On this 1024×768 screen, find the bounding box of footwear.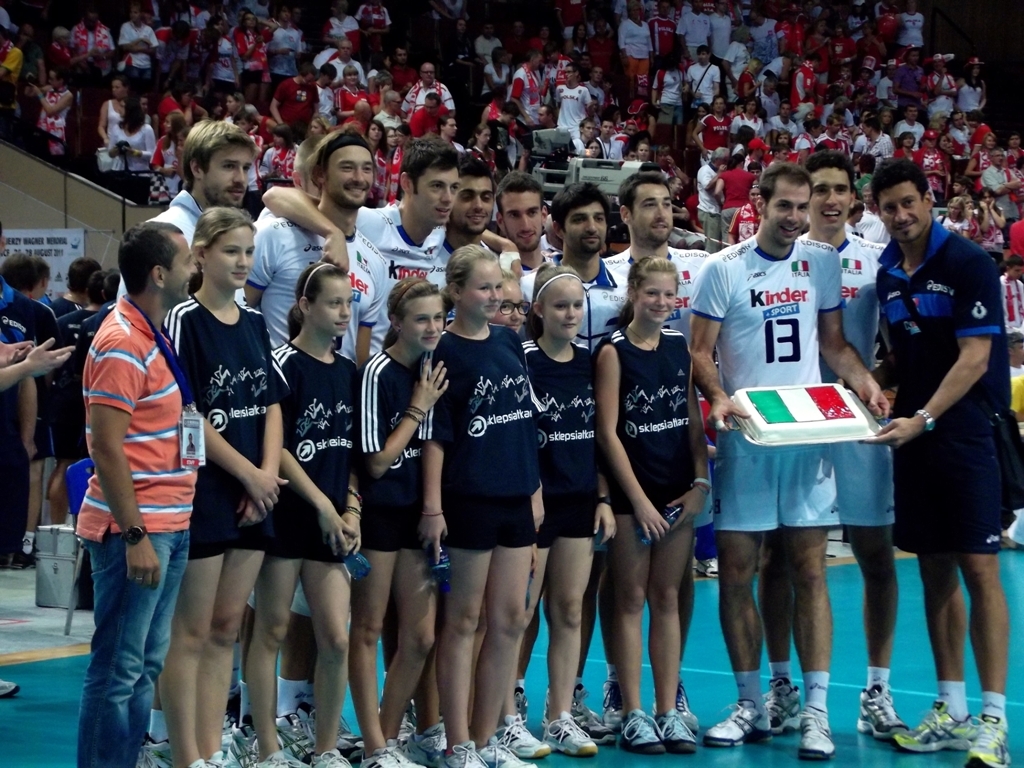
Bounding box: 857/691/903/740.
